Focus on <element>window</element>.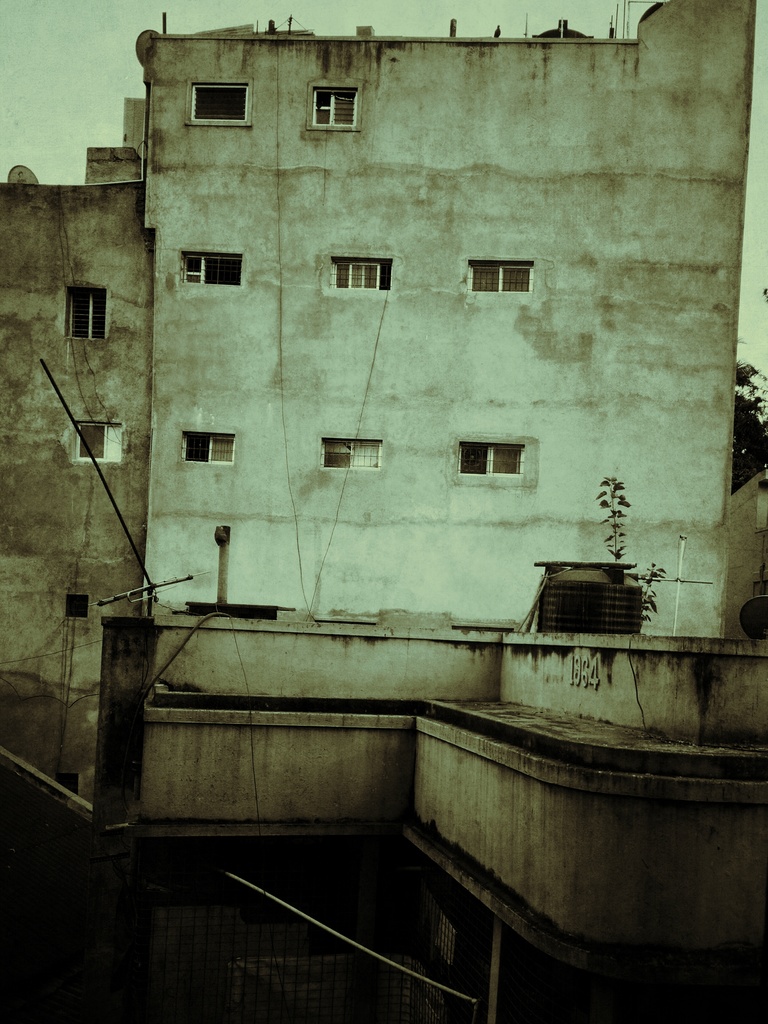
Focused at [72, 422, 122, 466].
